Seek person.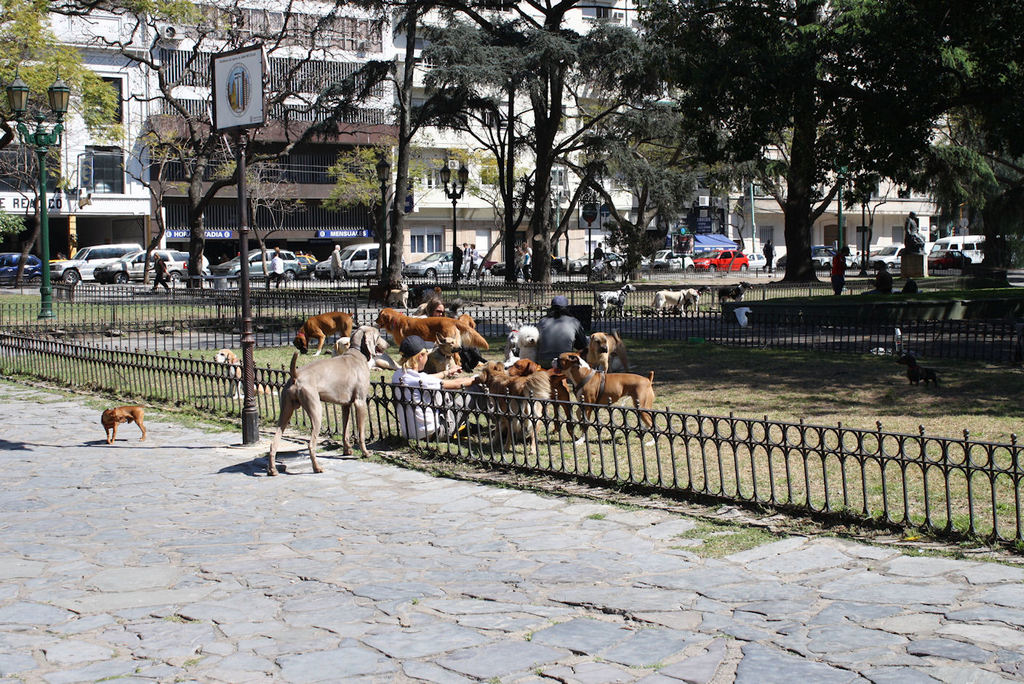
select_region(862, 257, 895, 293).
